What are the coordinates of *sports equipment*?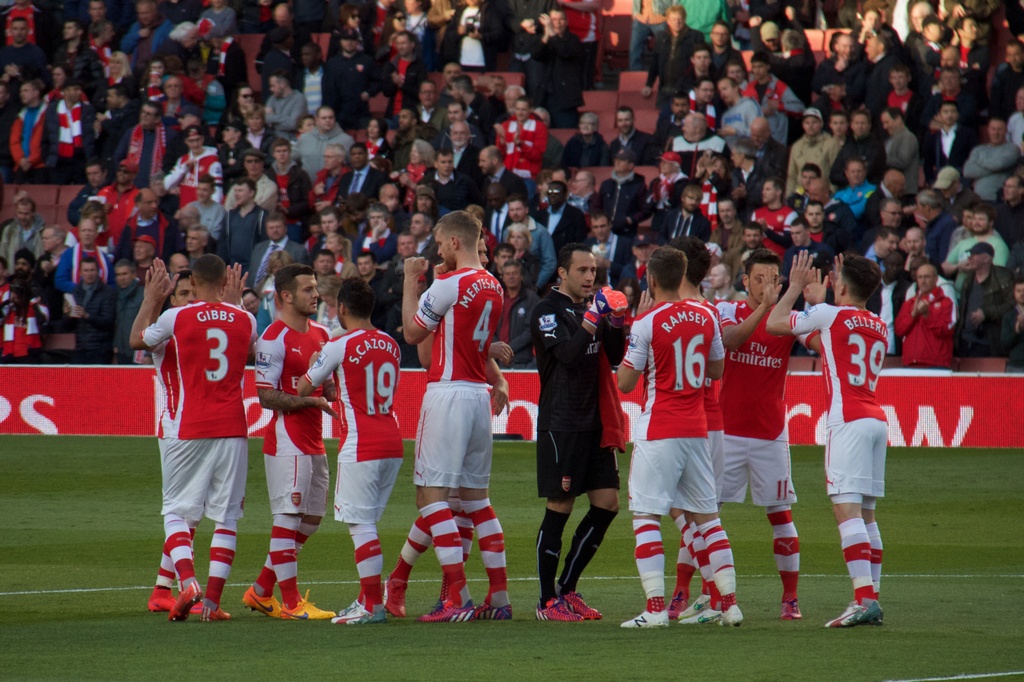
{"x1": 335, "y1": 602, "x2": 386, "y2": 626}.
